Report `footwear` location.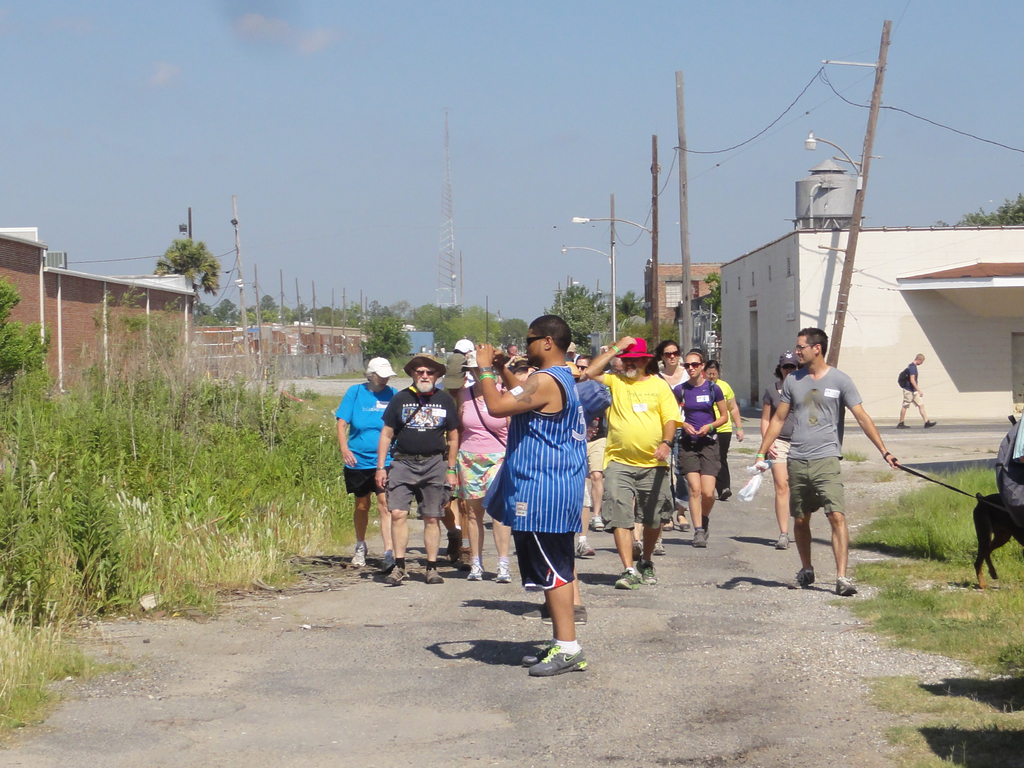
Report: [x1=678, y1=519, x2=692, y2=536].
